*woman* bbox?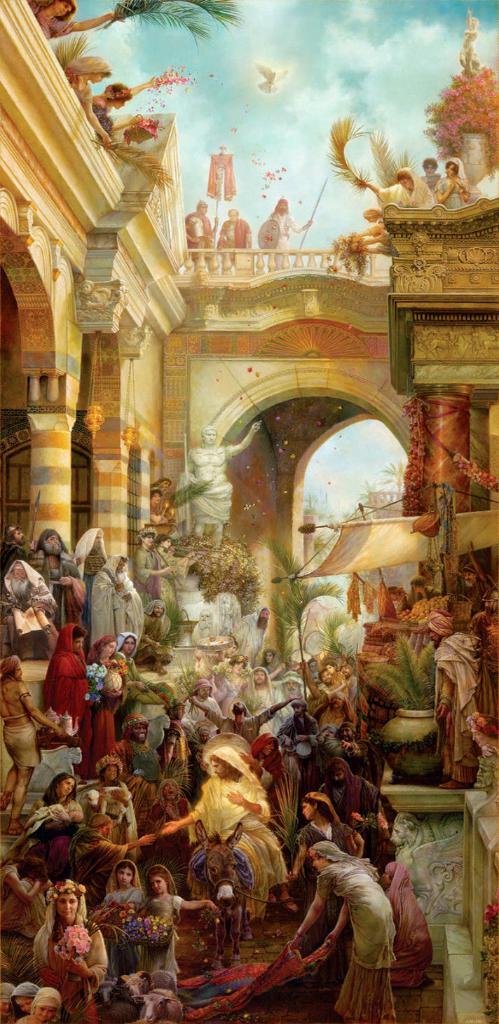
292,840,403,1023
